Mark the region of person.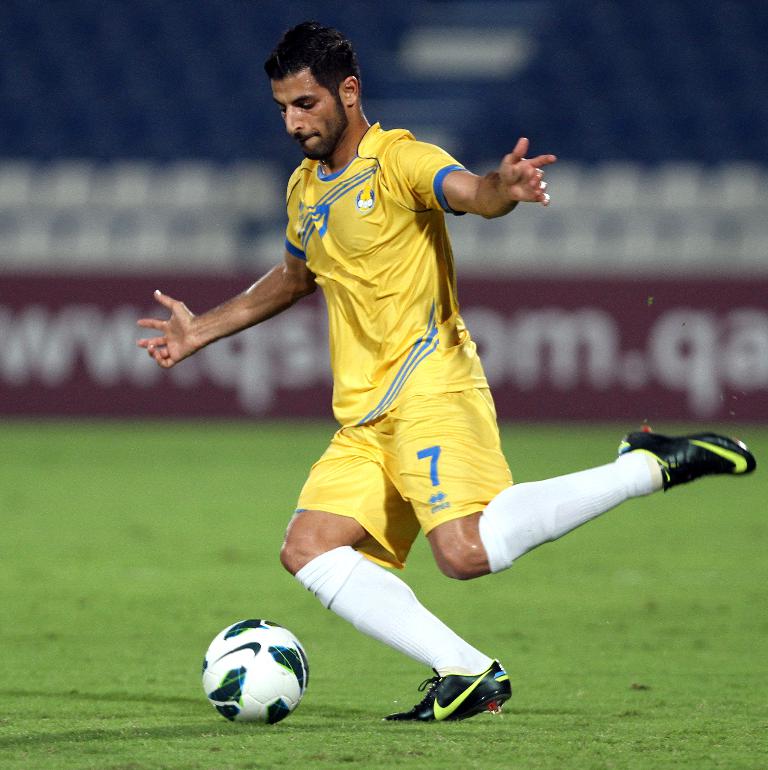
Region: (133, 10, 760, 723).
